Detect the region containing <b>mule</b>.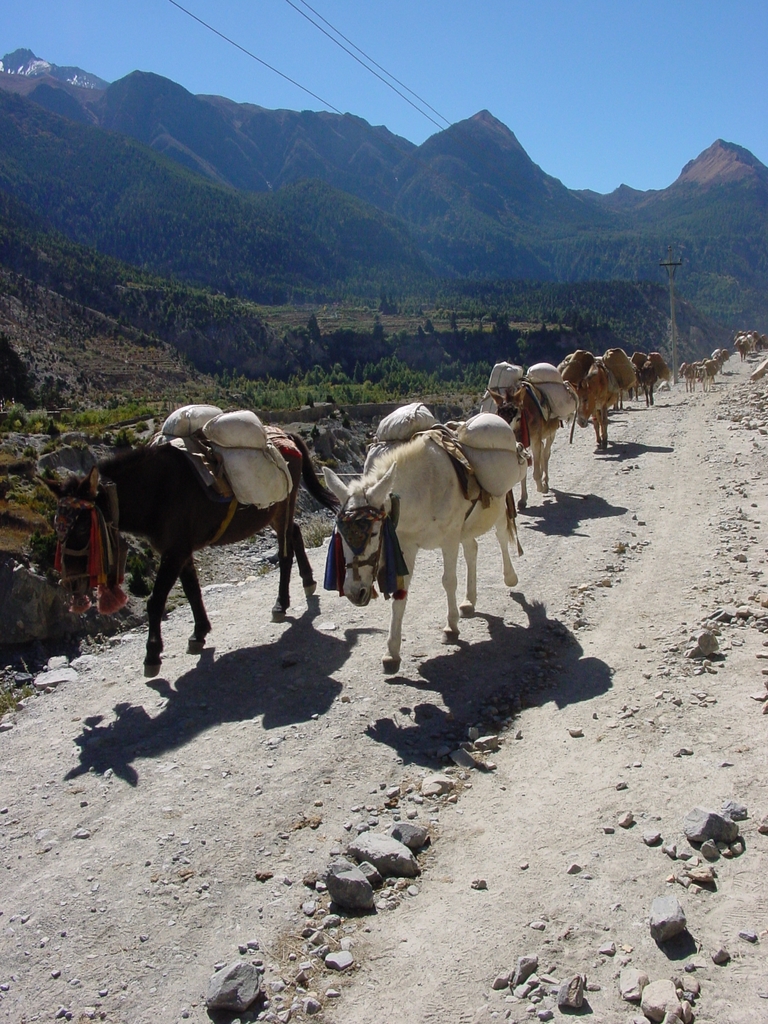
bbox=[338, 394, 527, 629].
